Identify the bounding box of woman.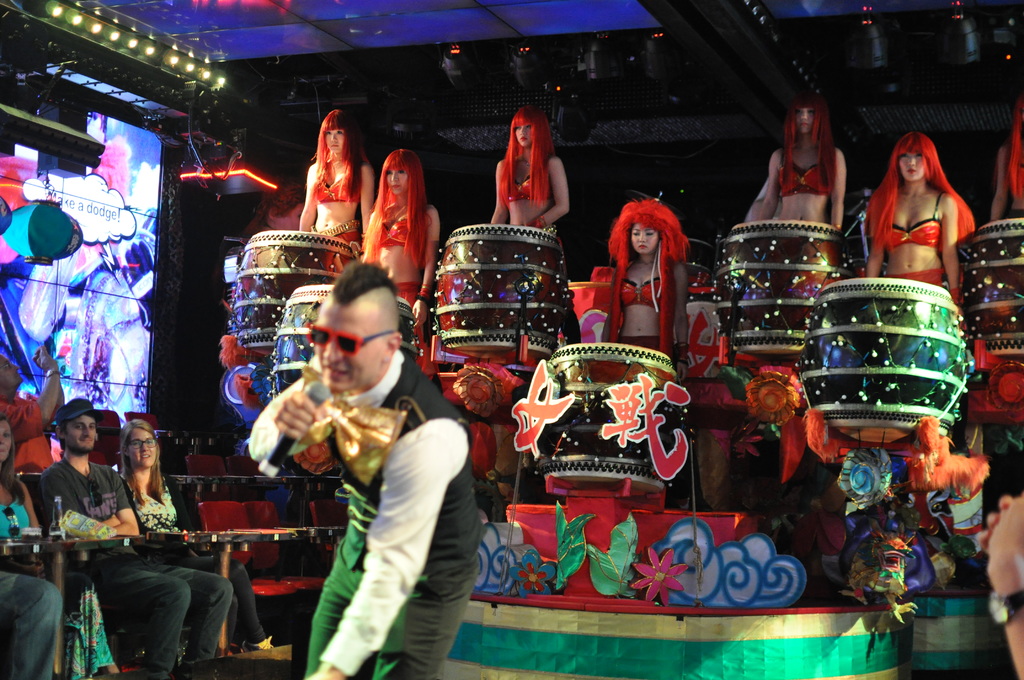
[left=606, top=195, right=690, bottom=382].
